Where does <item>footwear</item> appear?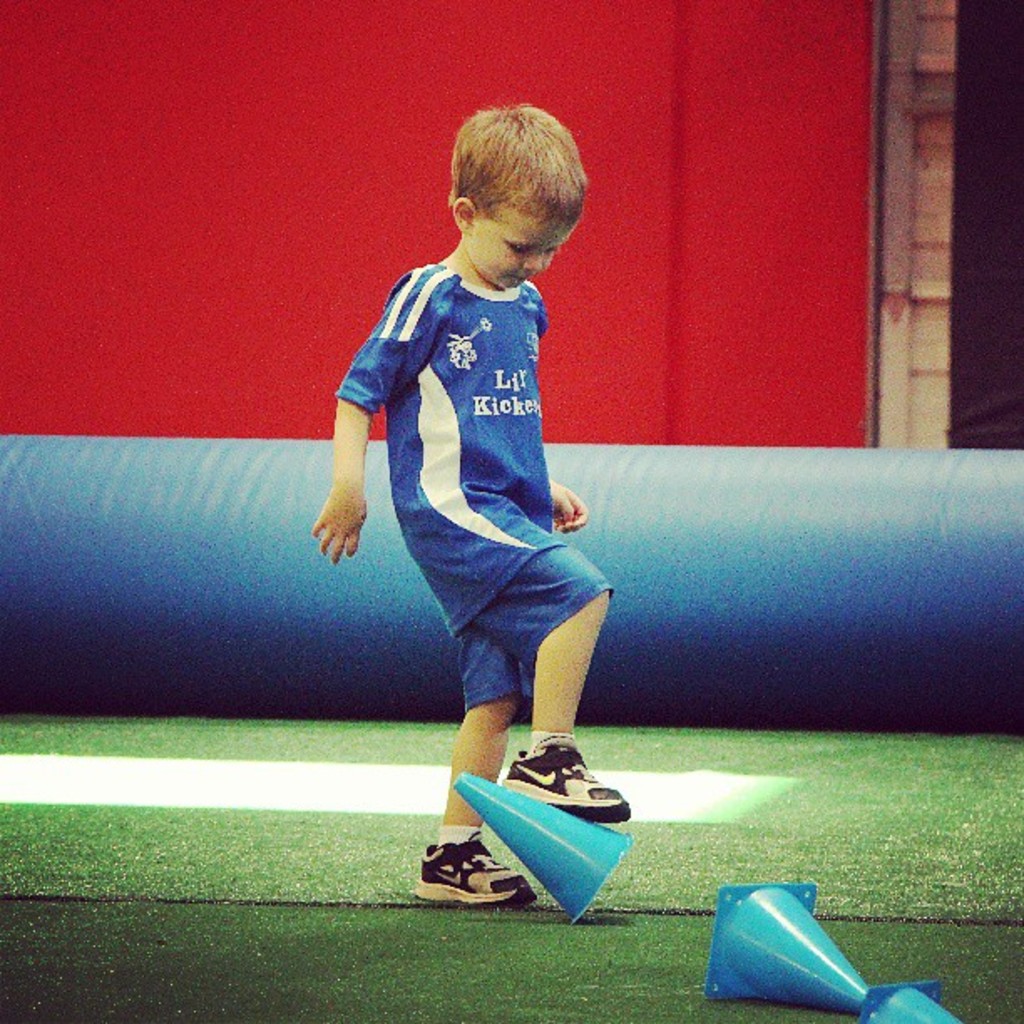
Appears at 499/745/634/820.
